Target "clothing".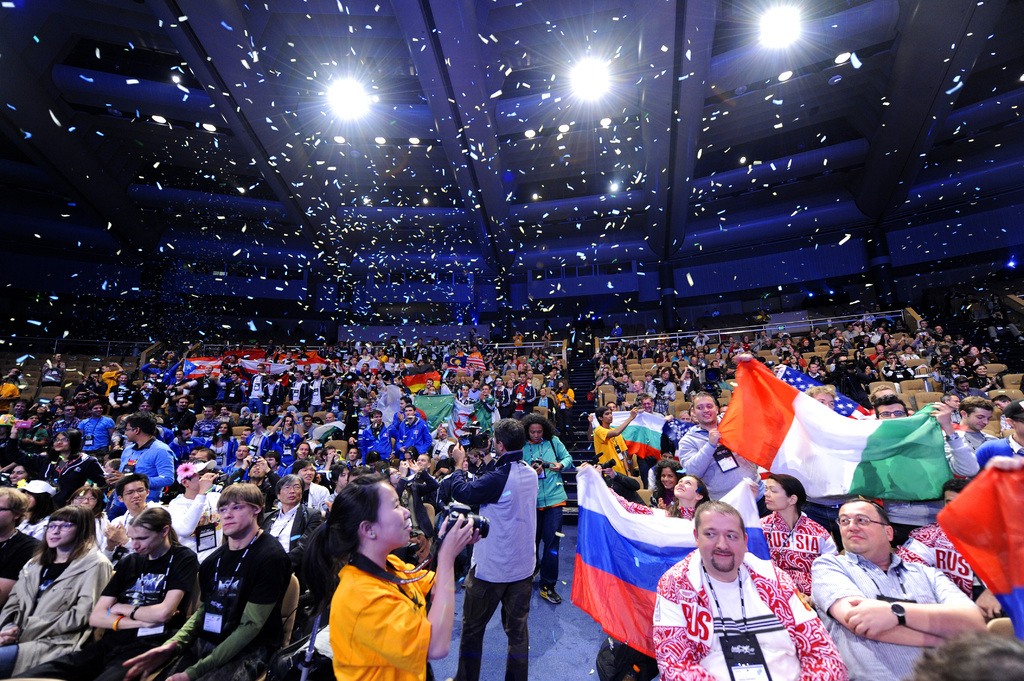
Target region: pyautogui.locateOnScreen(963, 433, 1005, 463).
